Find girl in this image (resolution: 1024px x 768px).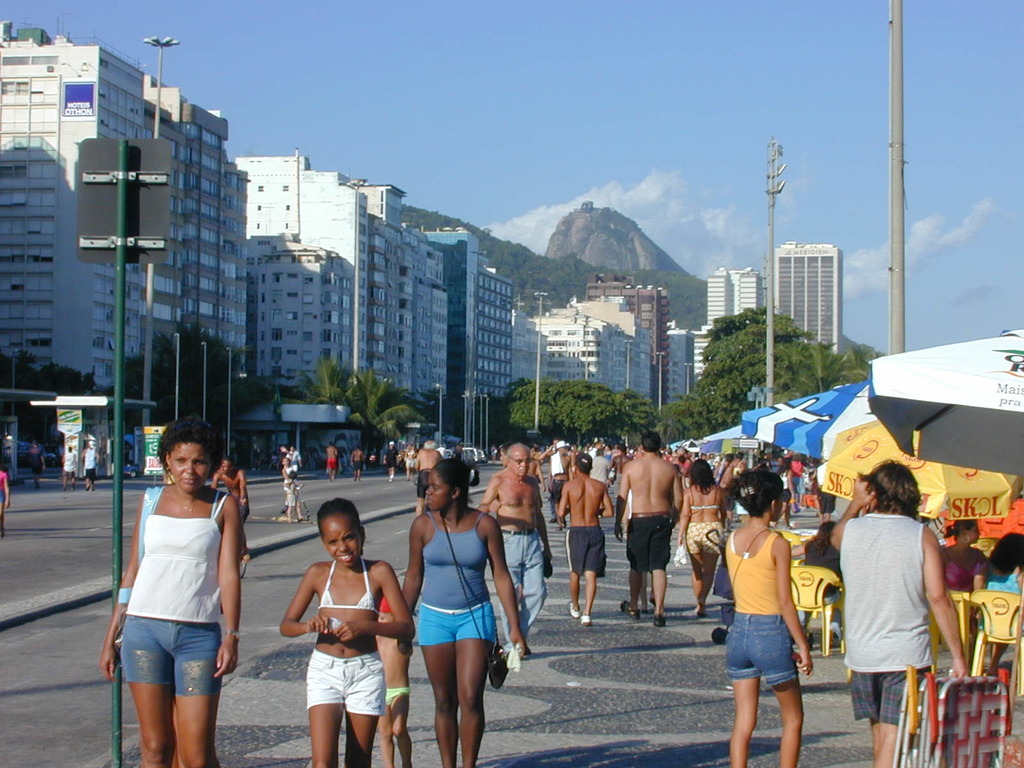
278 495 419 767.
